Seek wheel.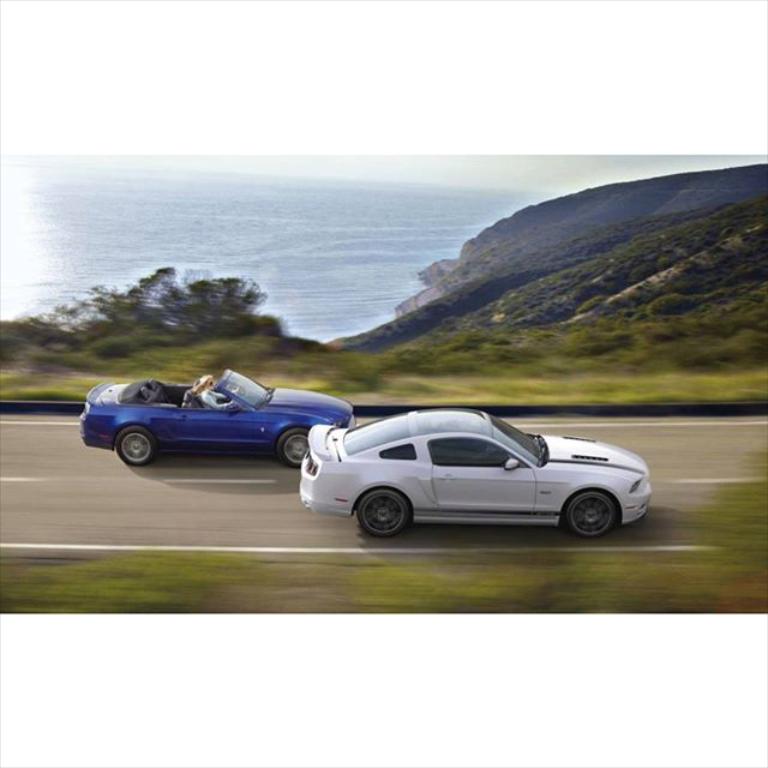
554, 490, 619, 541.
